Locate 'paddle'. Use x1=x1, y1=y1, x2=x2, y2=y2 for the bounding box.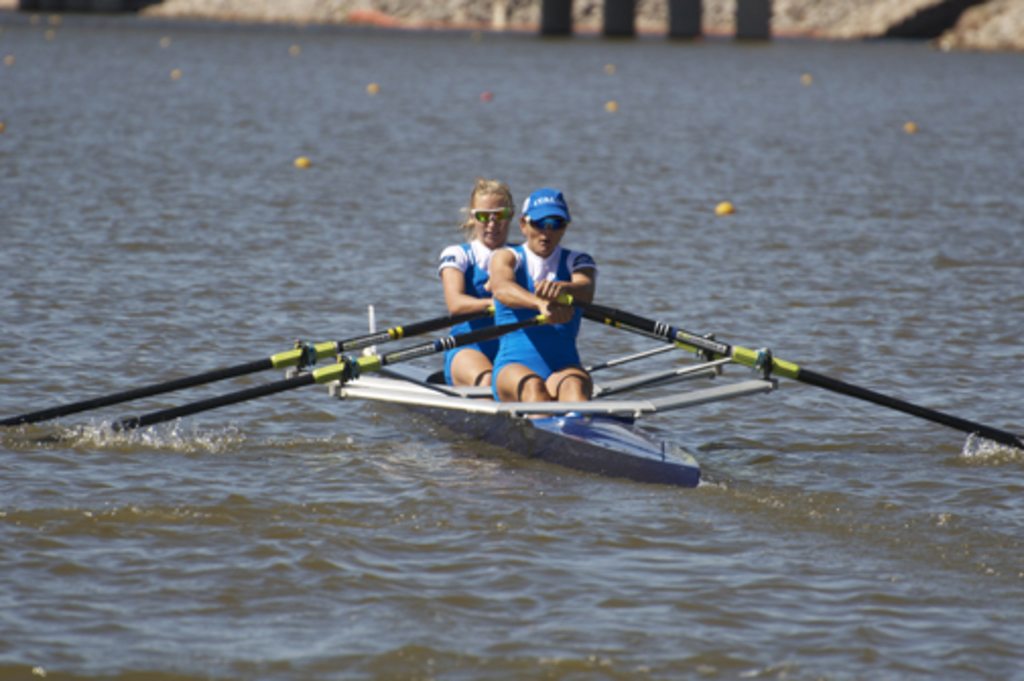
x1=112, y1=311, x2=549, y2=435.
